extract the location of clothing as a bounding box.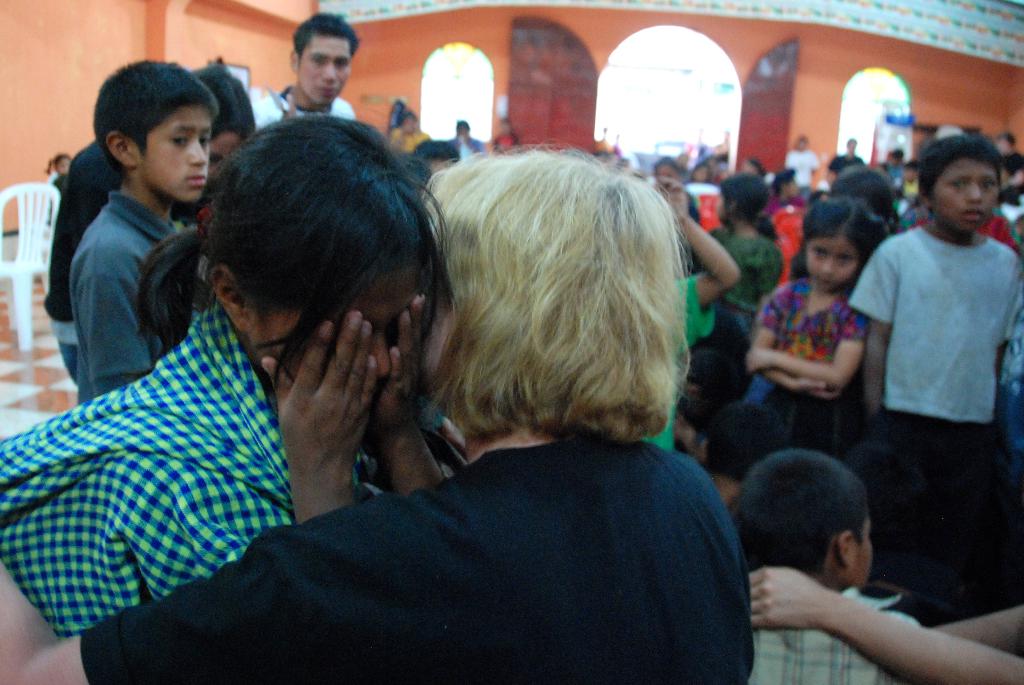
(x1=828, y1=153, x2=862, y2=175).
